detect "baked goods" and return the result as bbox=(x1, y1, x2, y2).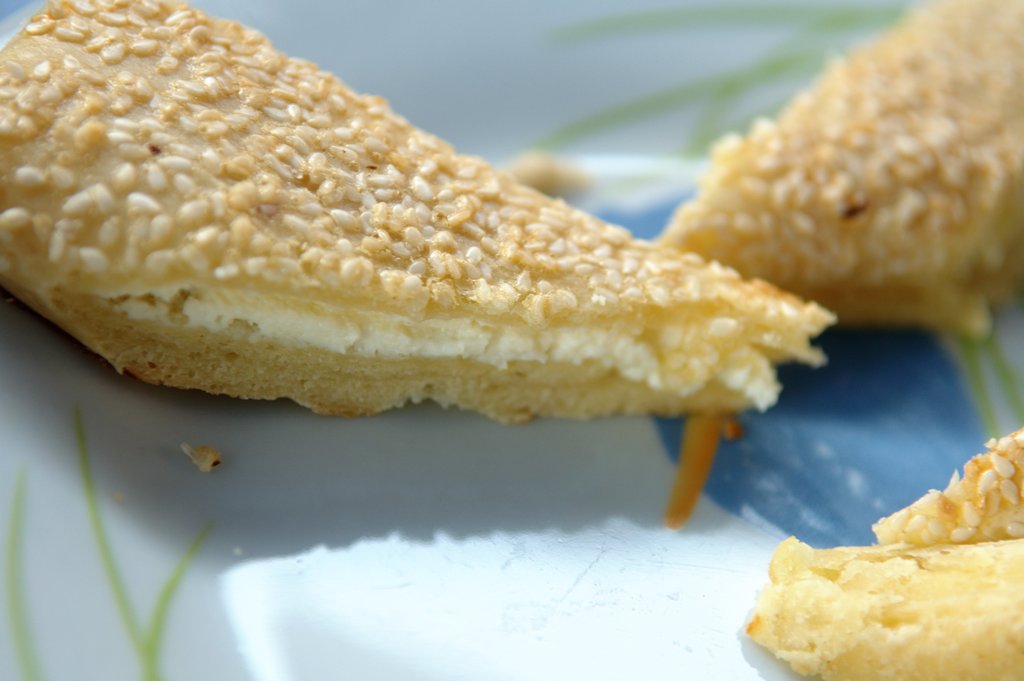
bbox=(657, 4, 1023, 342).
